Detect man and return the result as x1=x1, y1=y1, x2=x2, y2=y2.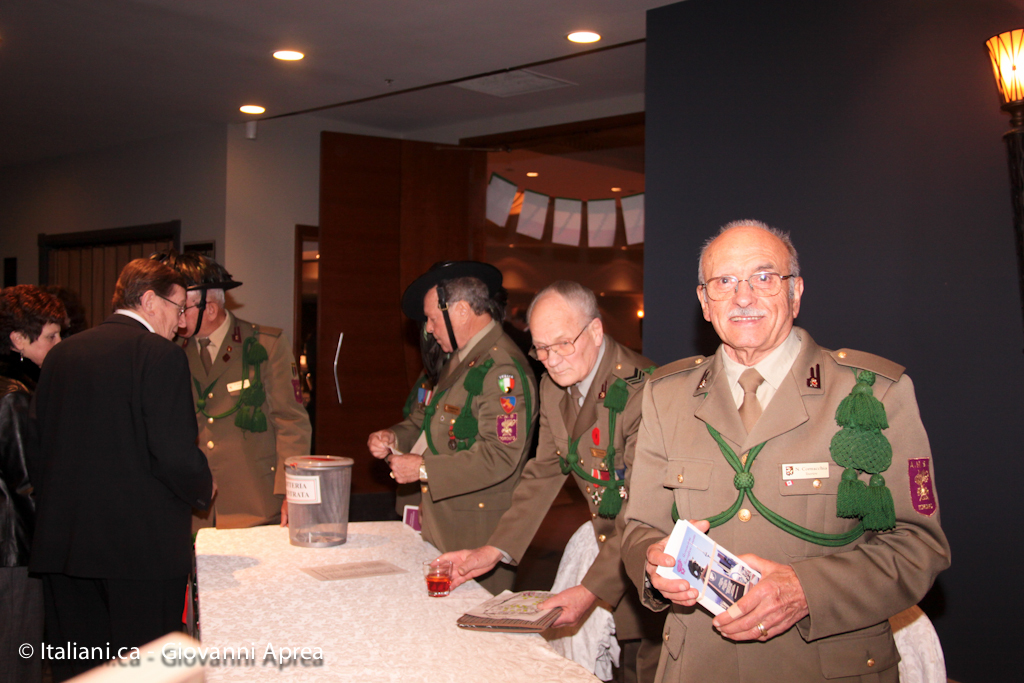
x1=174, y1=257, x2=315, y2=528.
